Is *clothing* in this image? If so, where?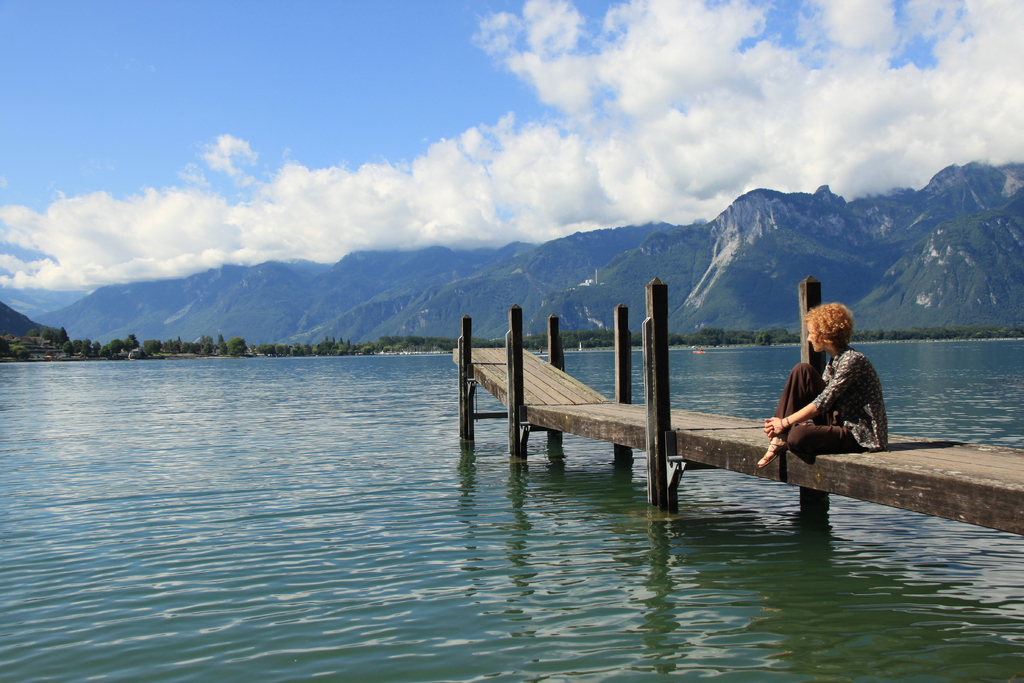
Yes, at (left=767, top=338, right=895, bottom=472).
